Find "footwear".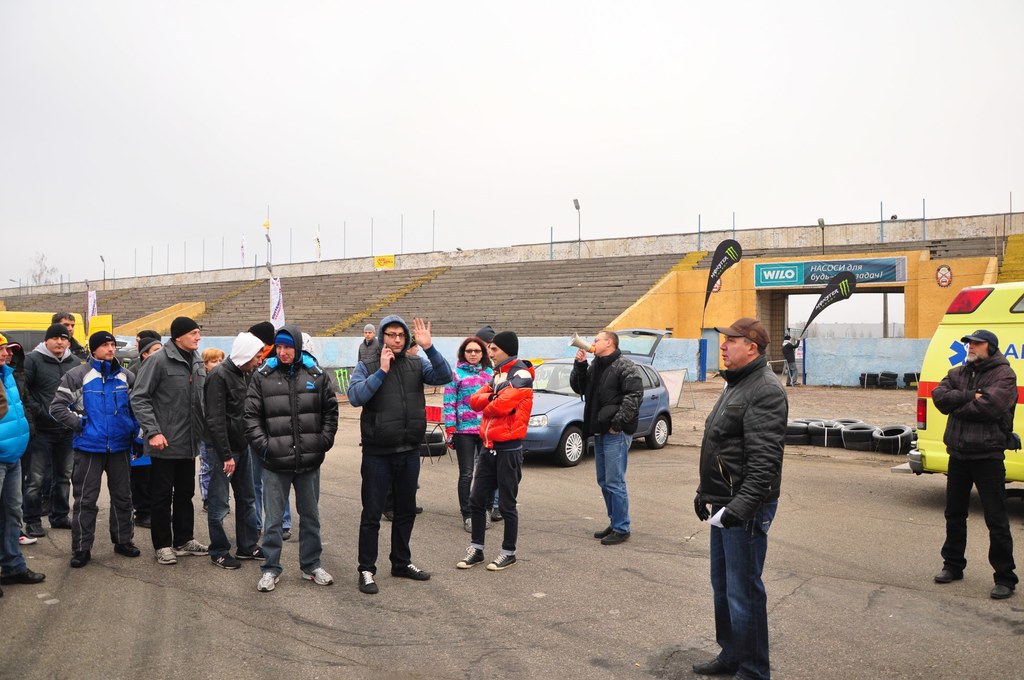
(152, 545, 179, 567).
